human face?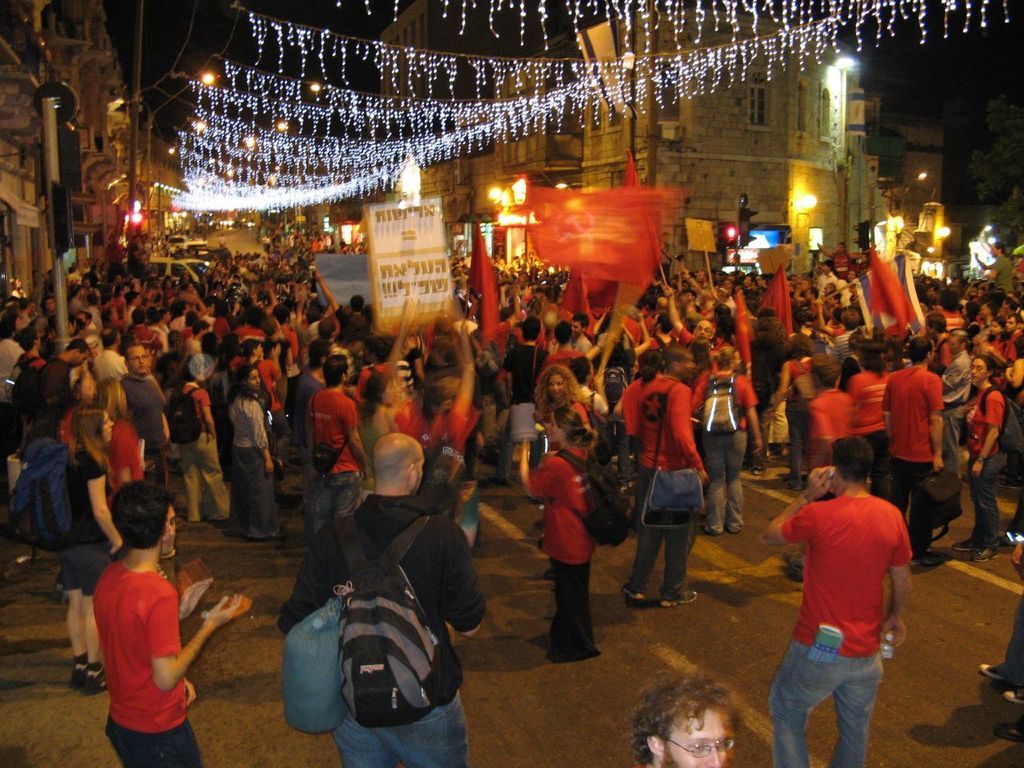
{"left": 946, "top": 332, "right": 960, "bottom": 350}
